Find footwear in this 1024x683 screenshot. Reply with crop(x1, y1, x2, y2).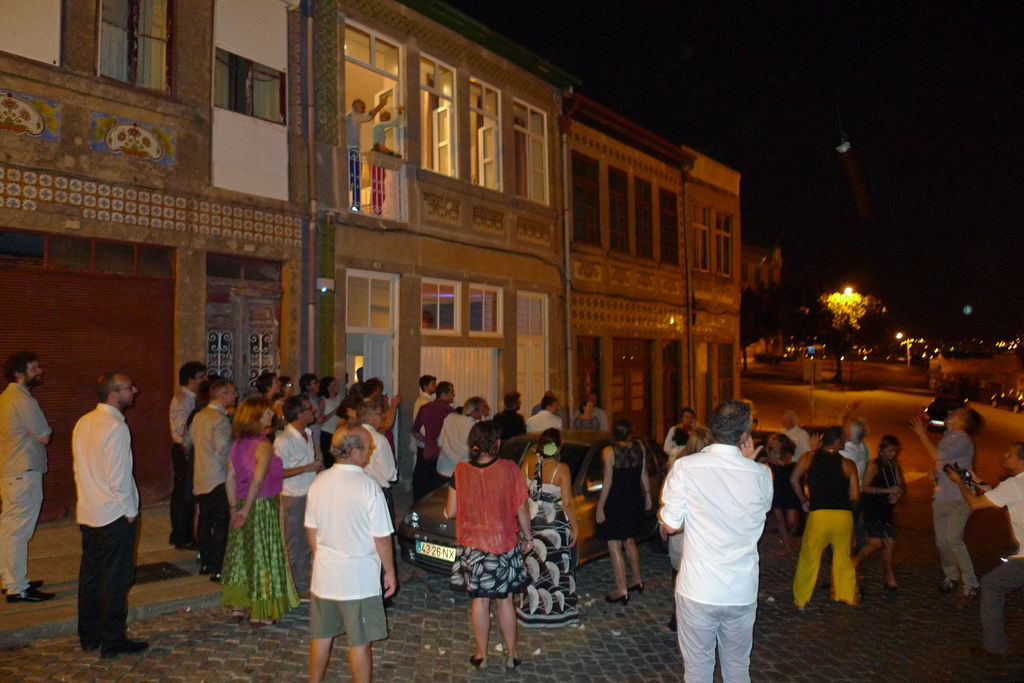
crop(660, 616, 676, 634).
